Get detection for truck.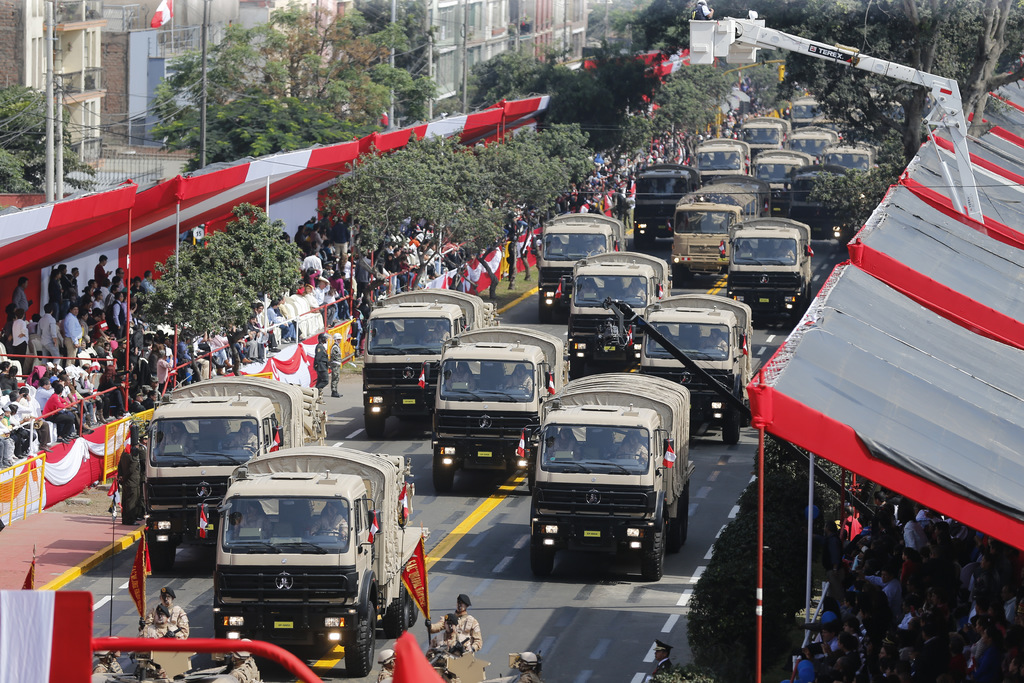
Detection: crop(561, 231, 678, 372).
